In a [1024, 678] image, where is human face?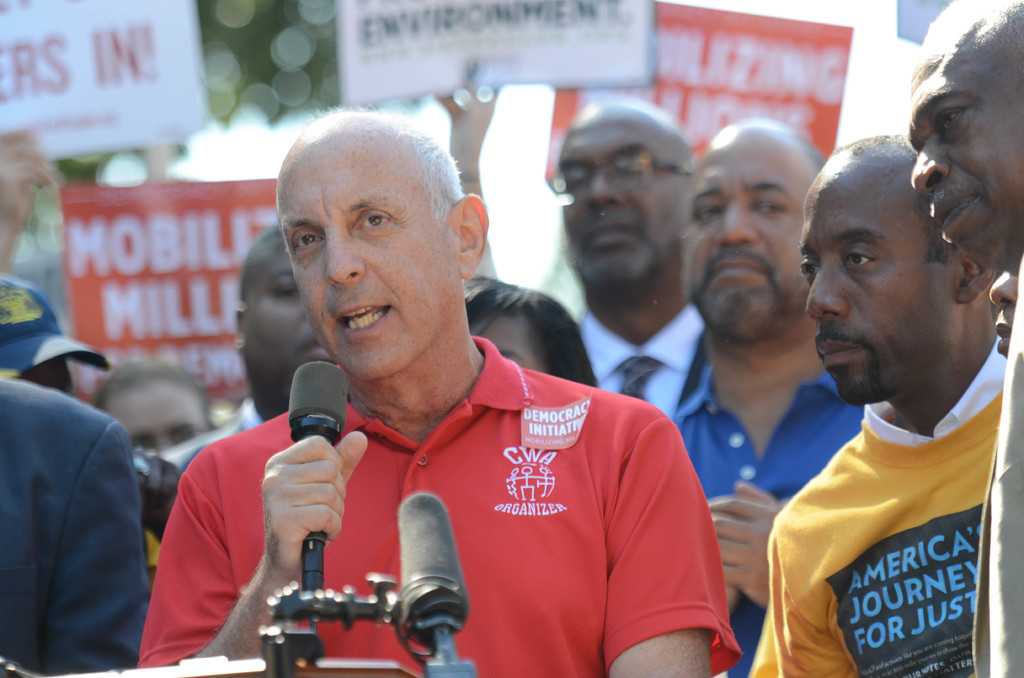
detection(989, 270, 1021, 359).
